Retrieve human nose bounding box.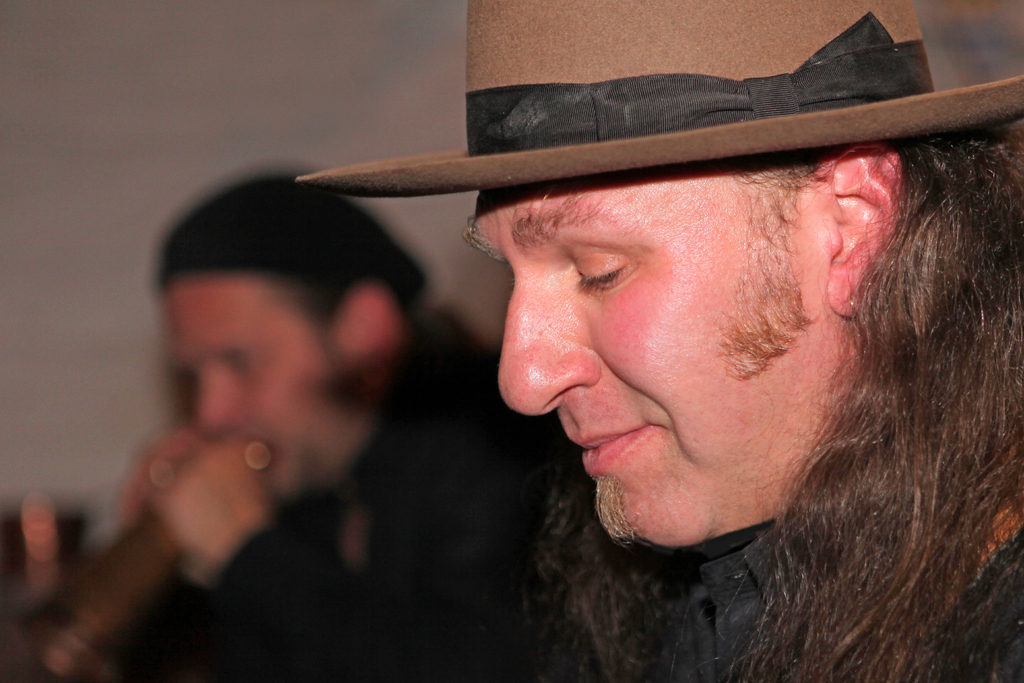
Bounding box: bbox=(193, 362, 245, 441).
